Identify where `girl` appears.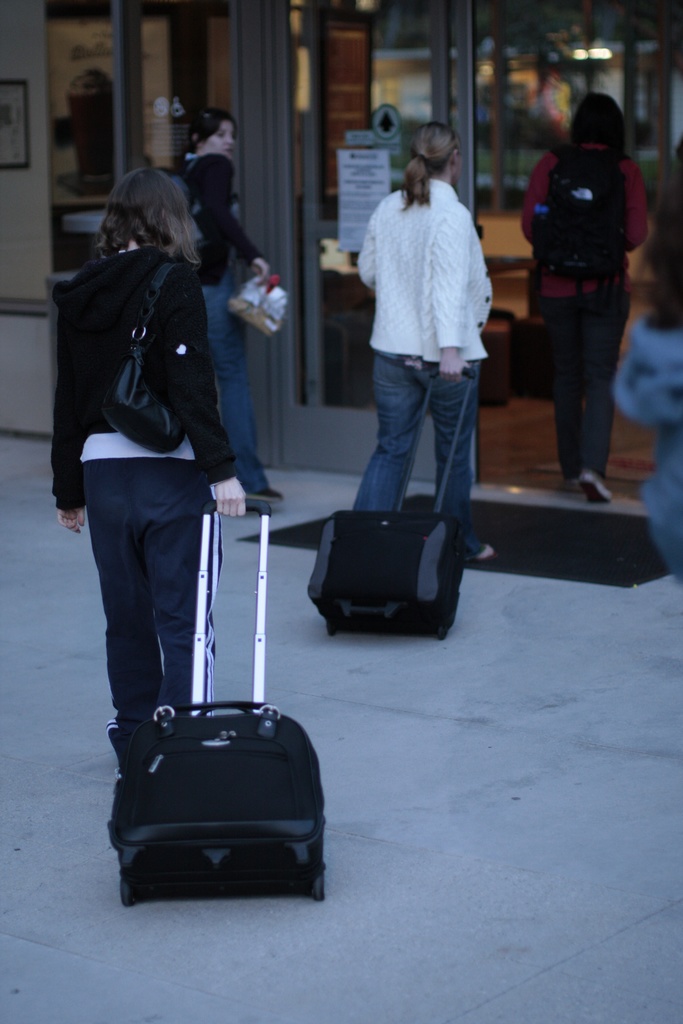
Appears at locate(353, 122, 495, 566).
